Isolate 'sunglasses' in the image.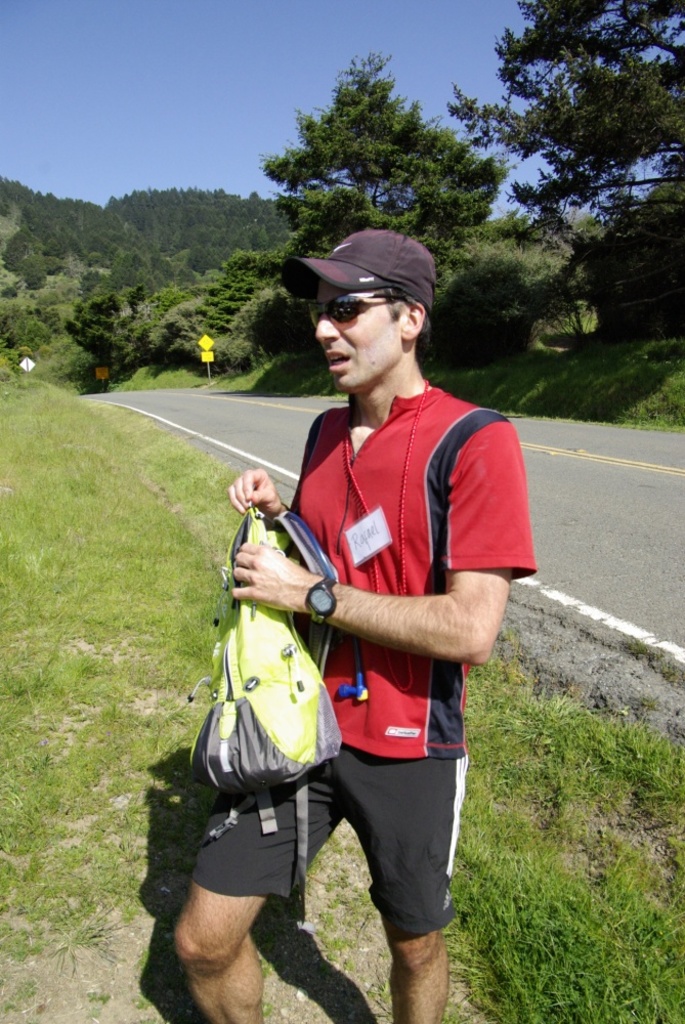
Isolated region: detection(311, 290, 417, 331).
